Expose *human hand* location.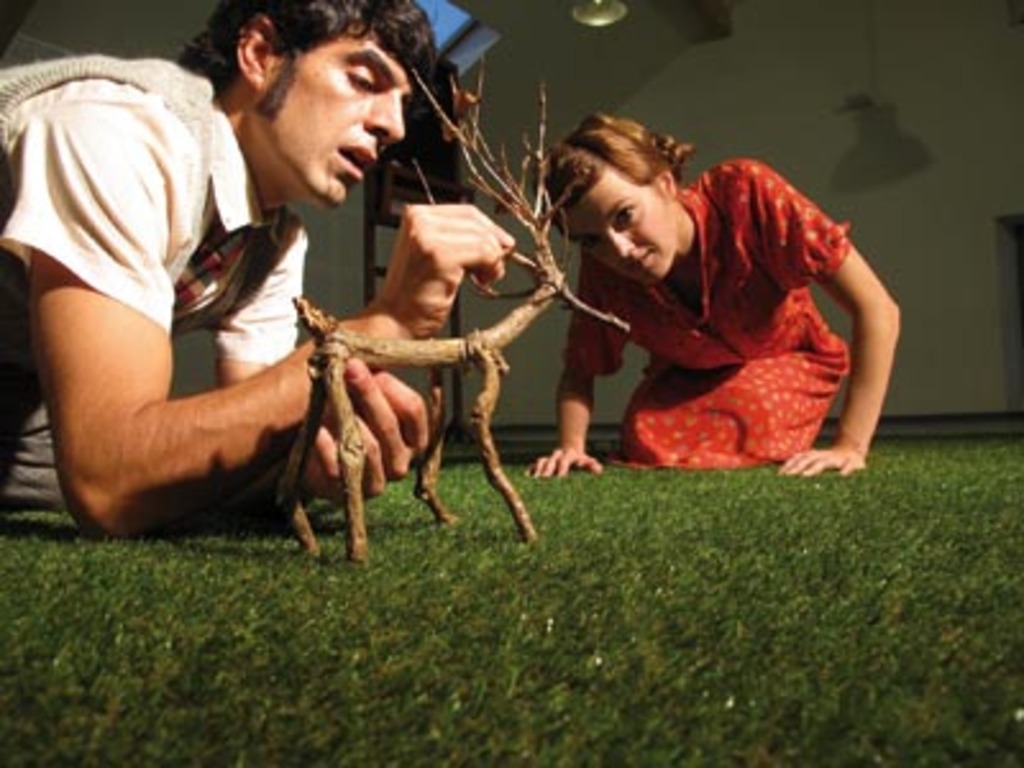
Exposed at [353,182,535,312].
